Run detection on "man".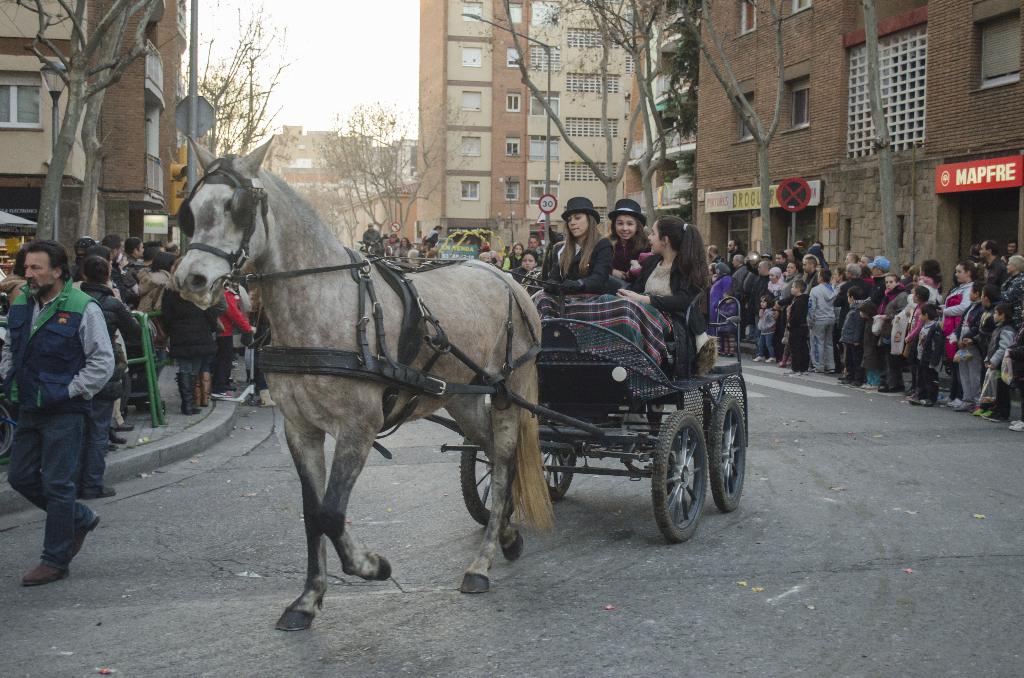
Result: box(797, 254, 820, 296).
